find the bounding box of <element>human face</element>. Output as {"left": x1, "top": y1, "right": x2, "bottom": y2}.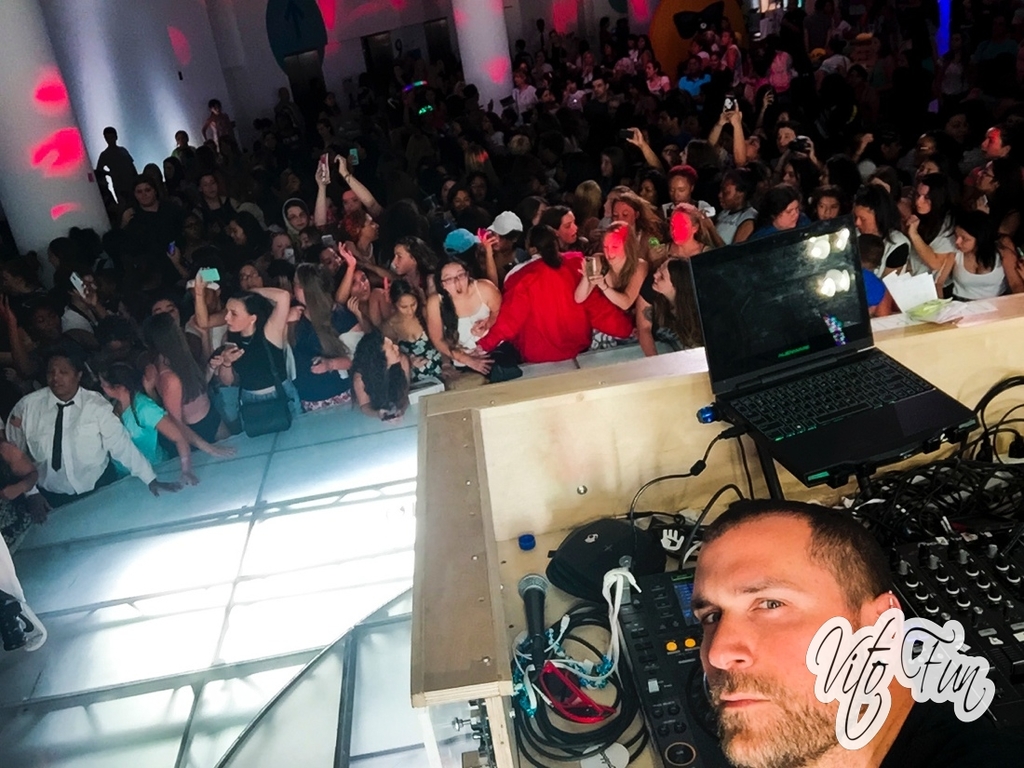
{"left": 218, "top": 289, "right": 249, "bottom": 330}.
